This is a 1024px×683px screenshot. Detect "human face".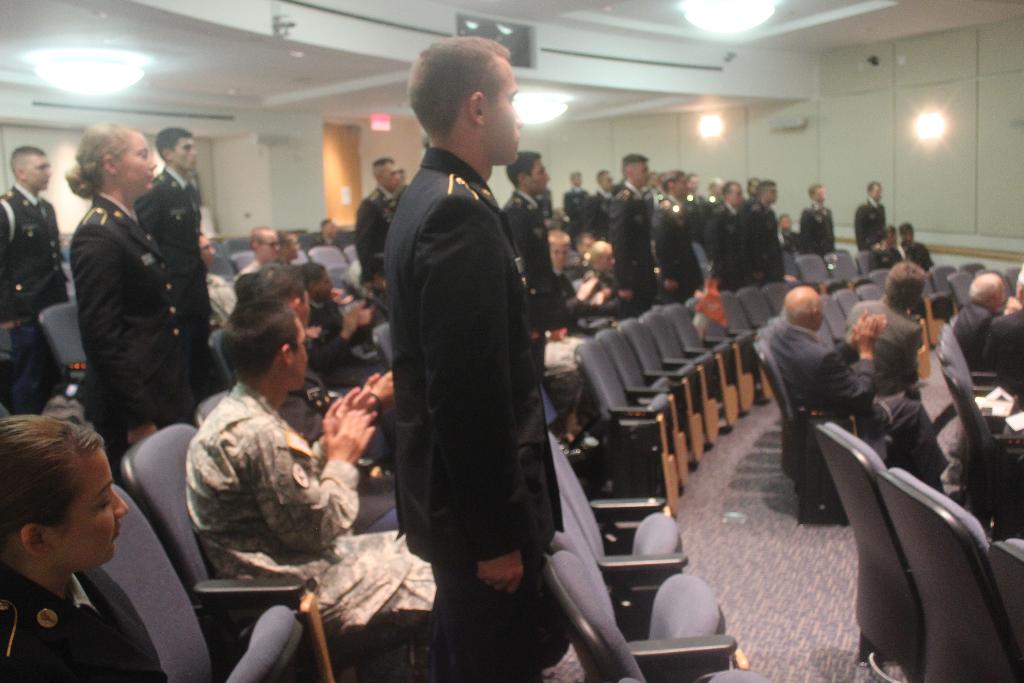
box=[671, 175, 688, 197].
